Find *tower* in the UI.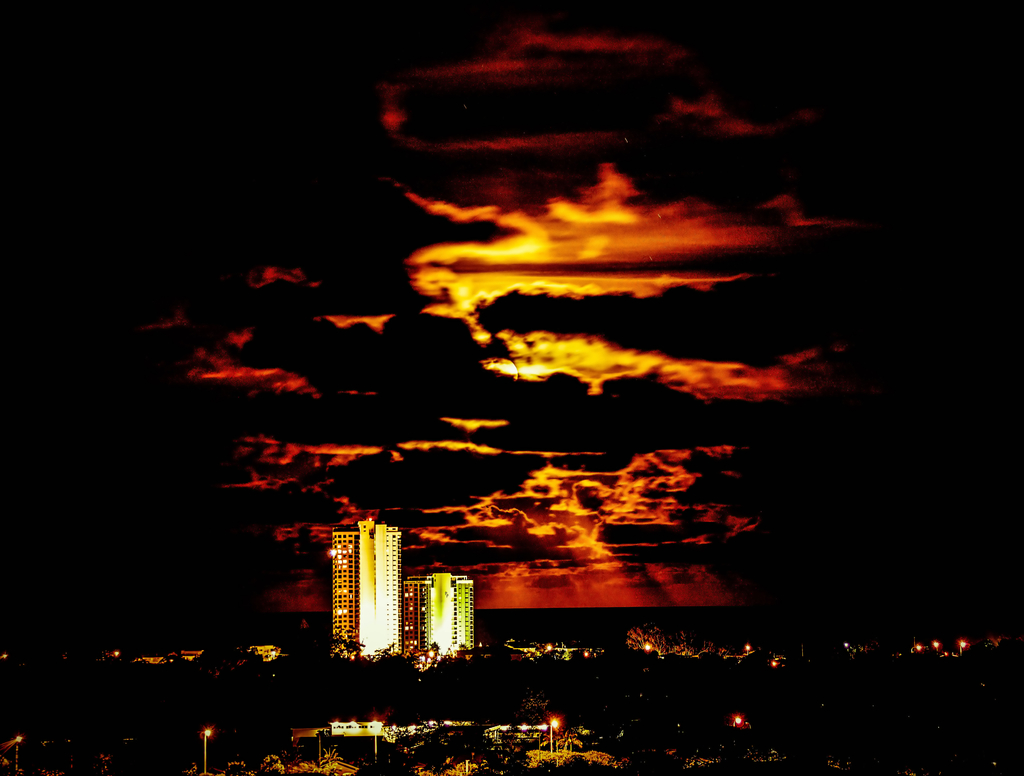
UI element at {"x1": 322, "y1": 499, "x2": 491, "y2": 684}.
